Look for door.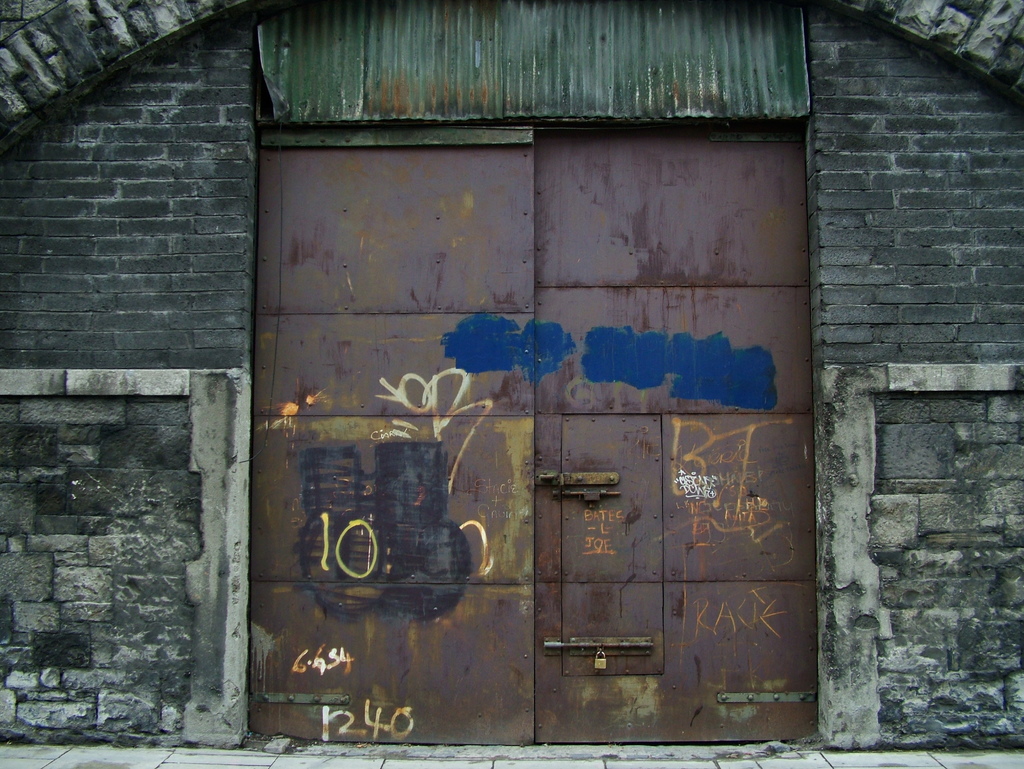
Found: {"left": 243, "top": 126, "right": 801, "bottom": 743}.
